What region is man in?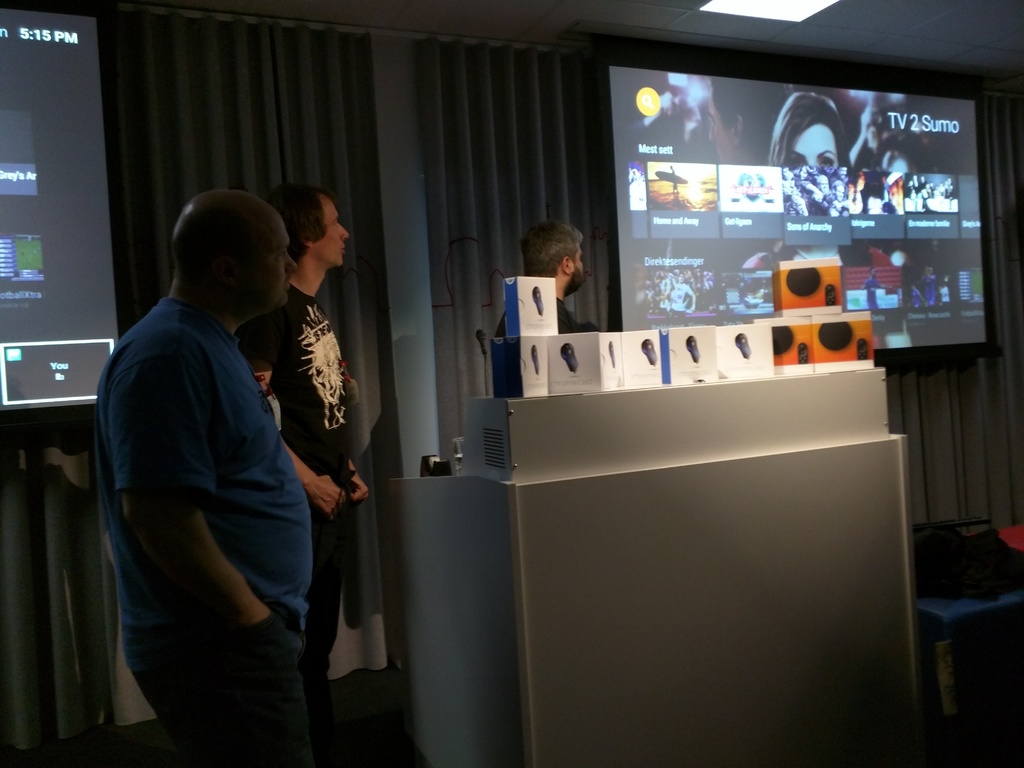
select_region(486, 220, 595, 335).
